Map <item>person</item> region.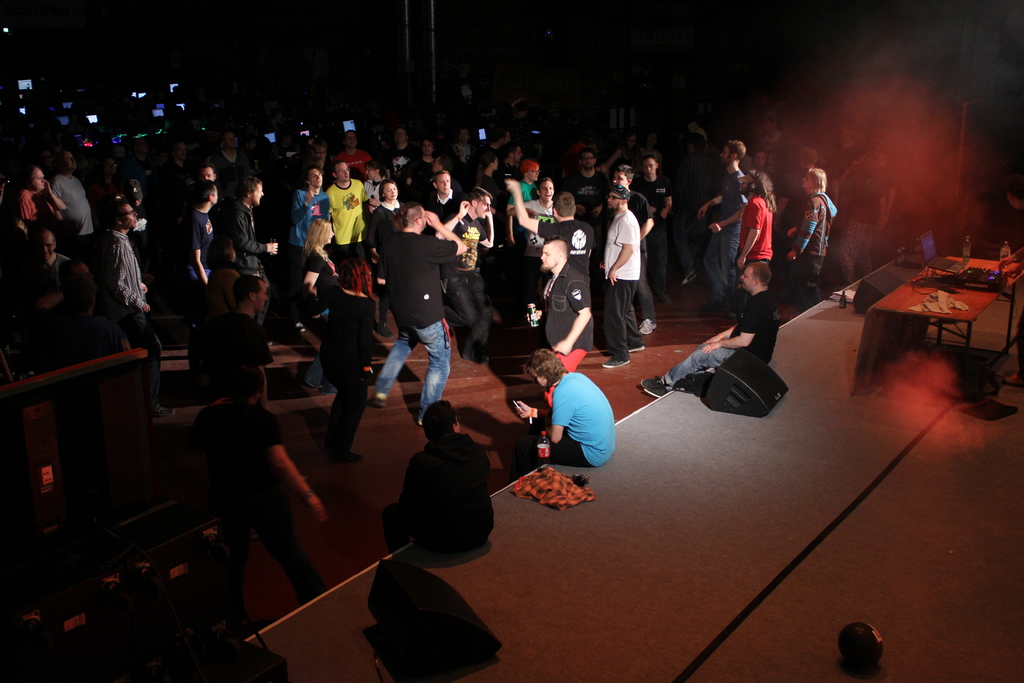
Mapped to [left=833, top=129, right=866, bottom=206].
